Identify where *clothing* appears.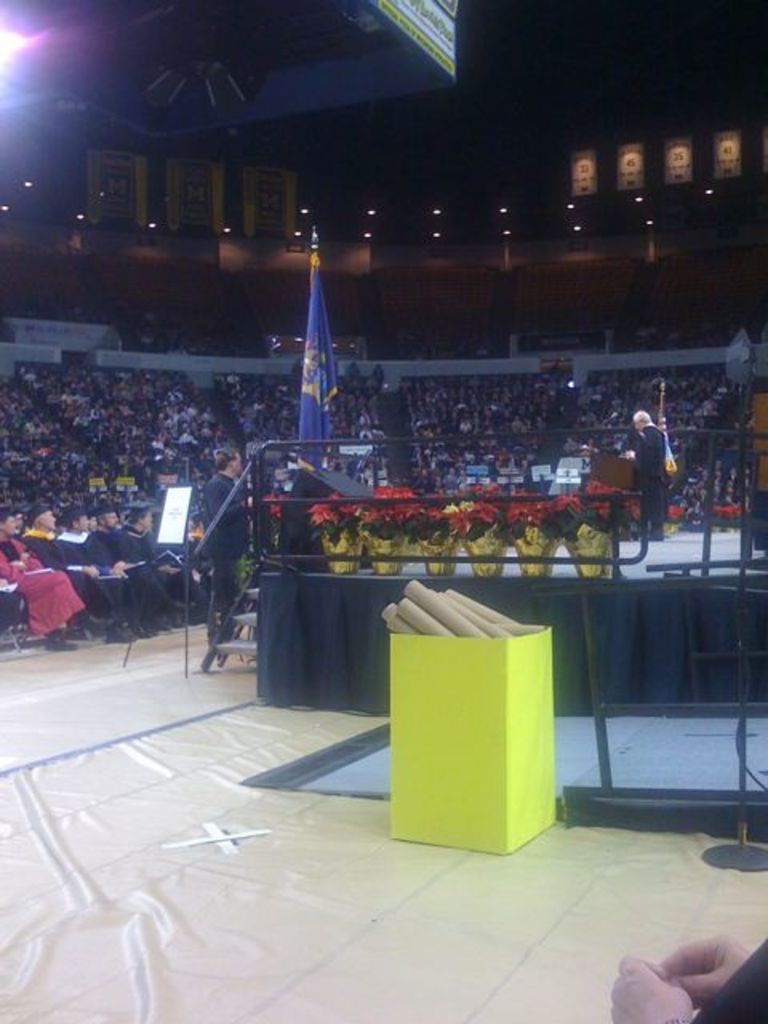
Appears at region(198, 462, 246, 638).
